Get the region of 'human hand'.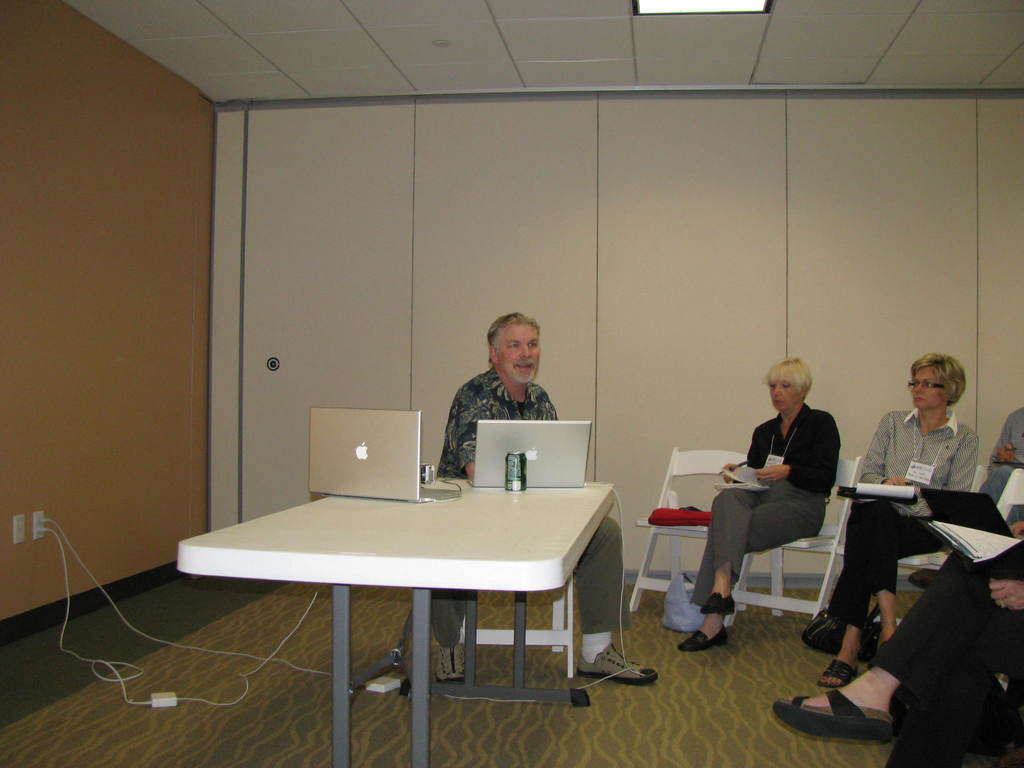
x1=1011, y1=522, x2=1023, y2=536.
